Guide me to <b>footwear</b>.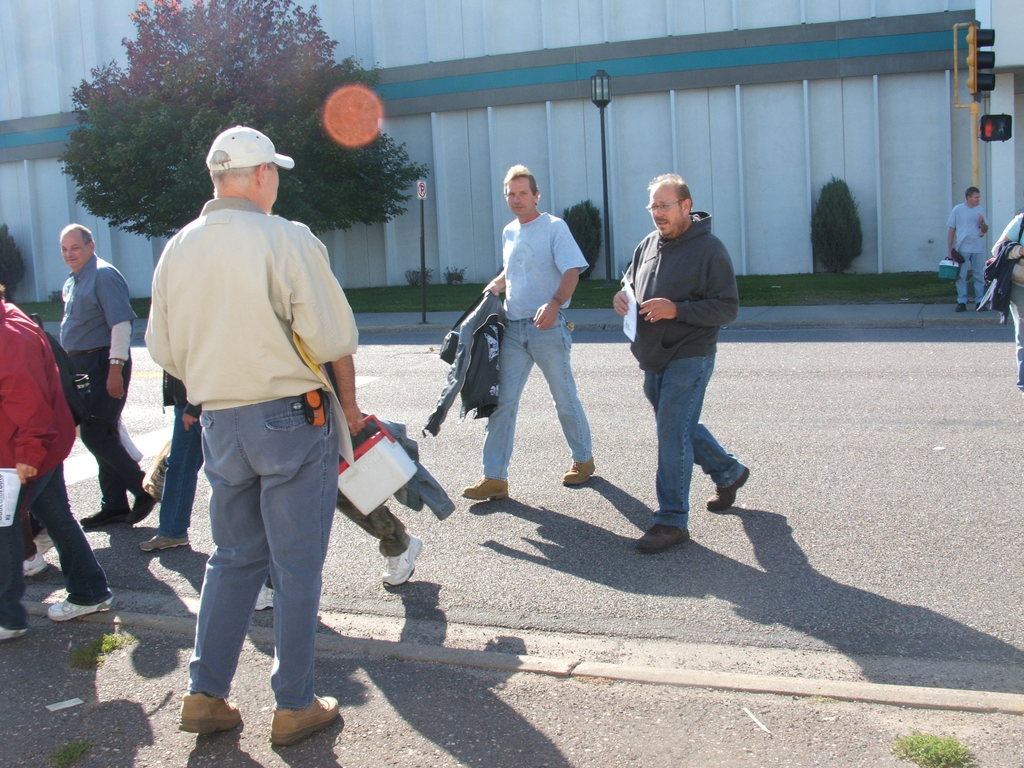
Guidance: detection(0, 625, 28, 639).
